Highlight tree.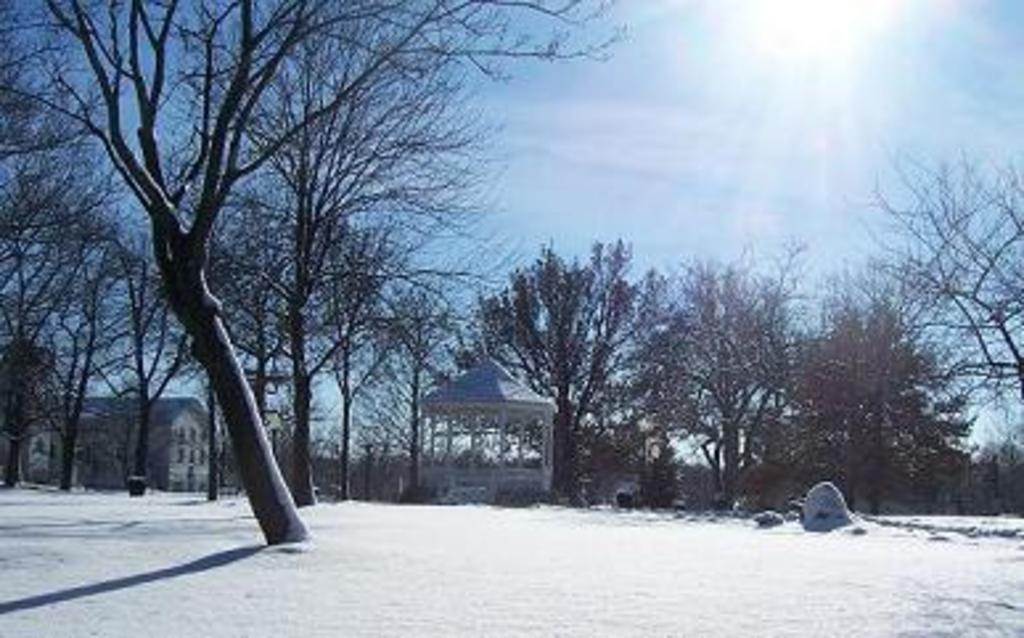
Highlighted region: 185:201:331:484.
